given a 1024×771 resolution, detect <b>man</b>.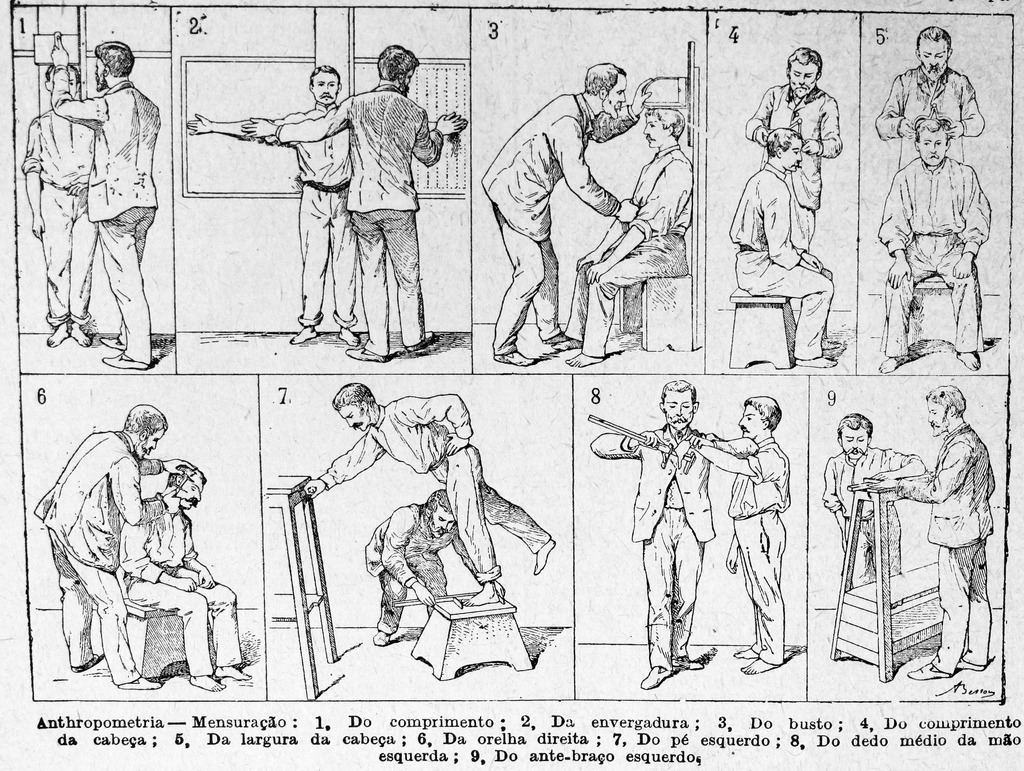
bbox=(110, 453, 248, 695).
